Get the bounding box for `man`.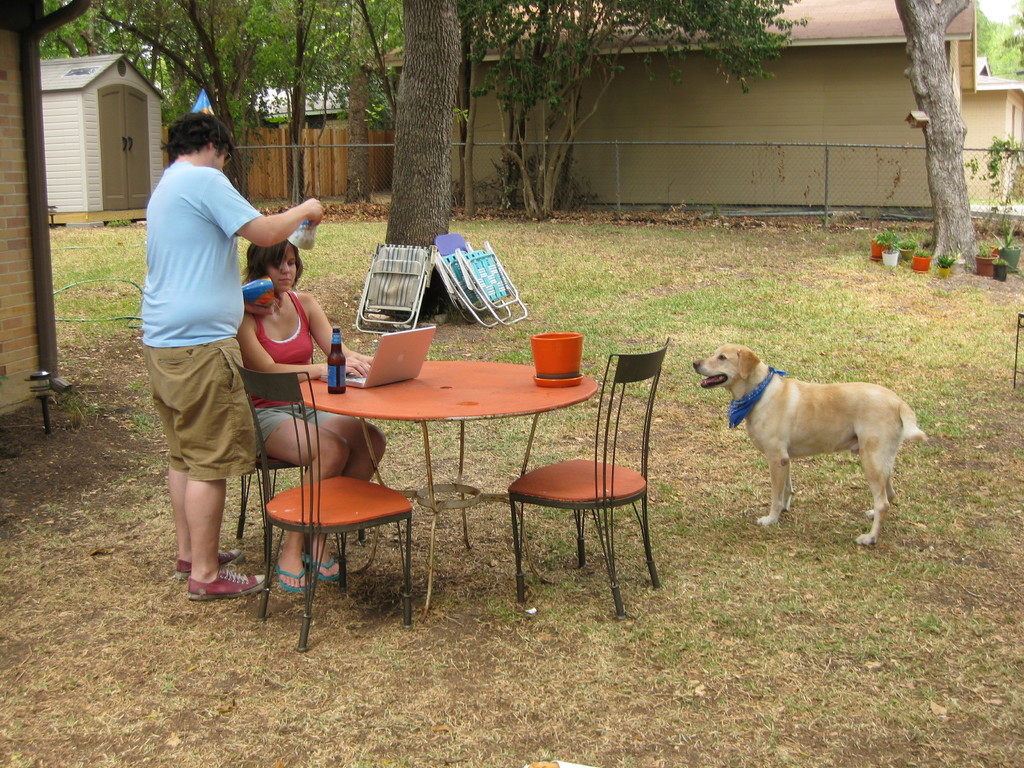
<box>120,116,326,570</box>.
